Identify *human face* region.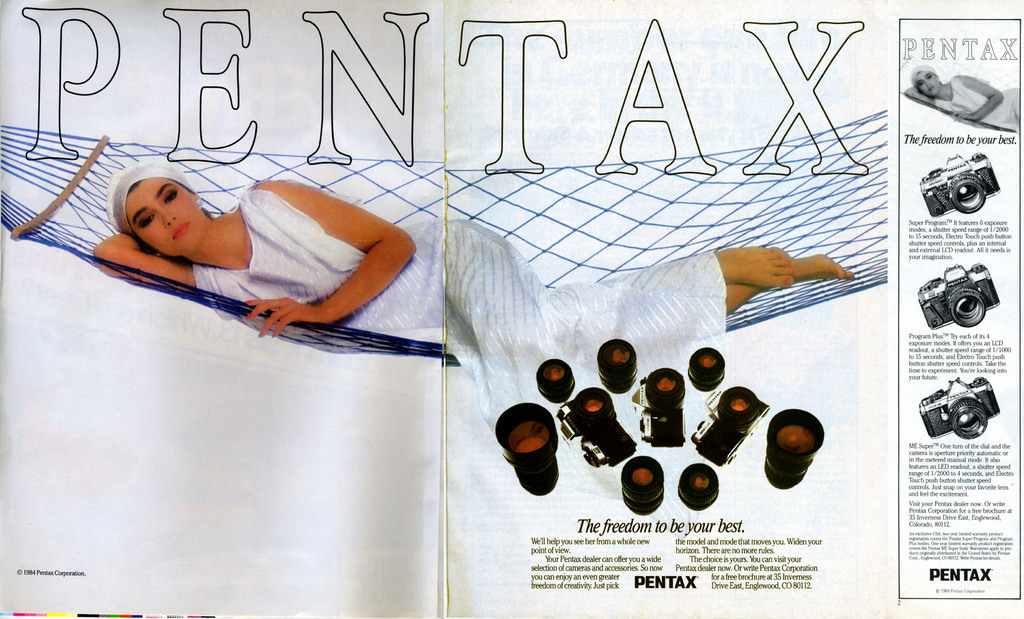
Region: 126:174:206:257.
